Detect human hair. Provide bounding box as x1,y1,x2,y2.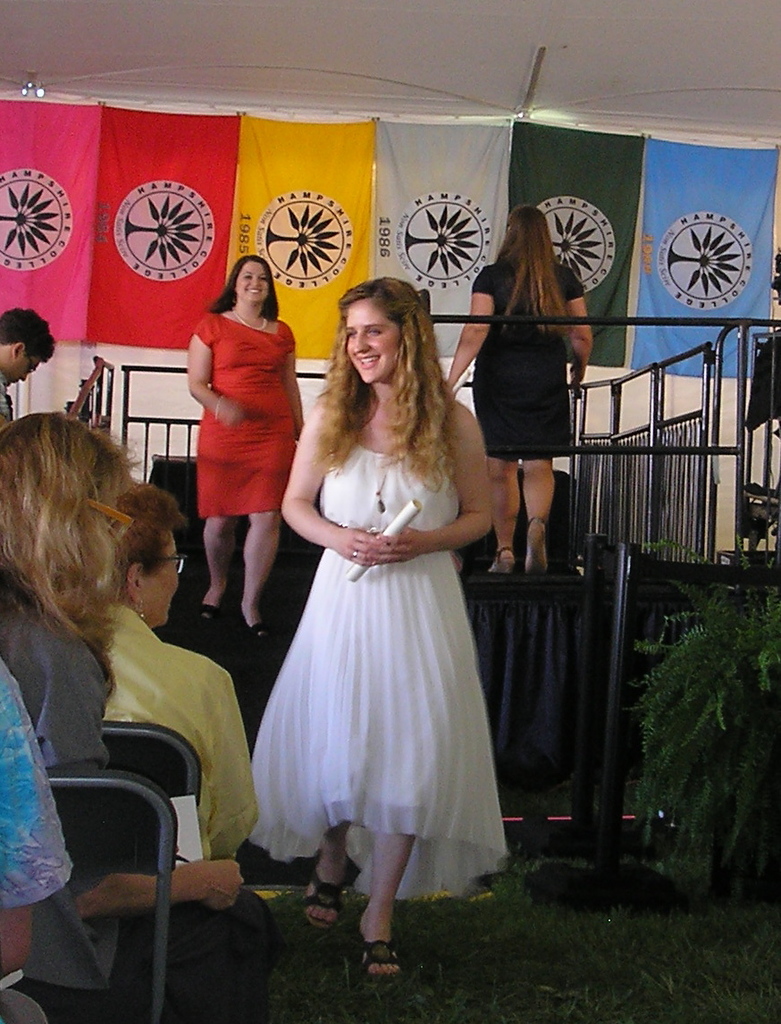
123,490,196,641.
